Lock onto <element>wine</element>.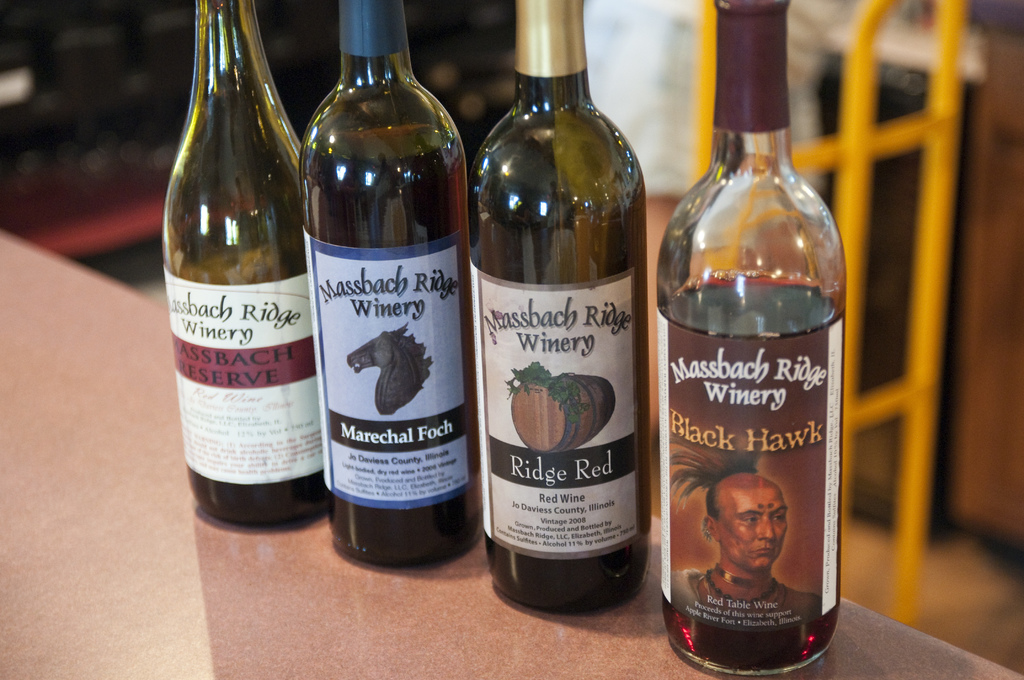
Locked: pyautogui.locateOnScreen(653, 0, 849, 679).
